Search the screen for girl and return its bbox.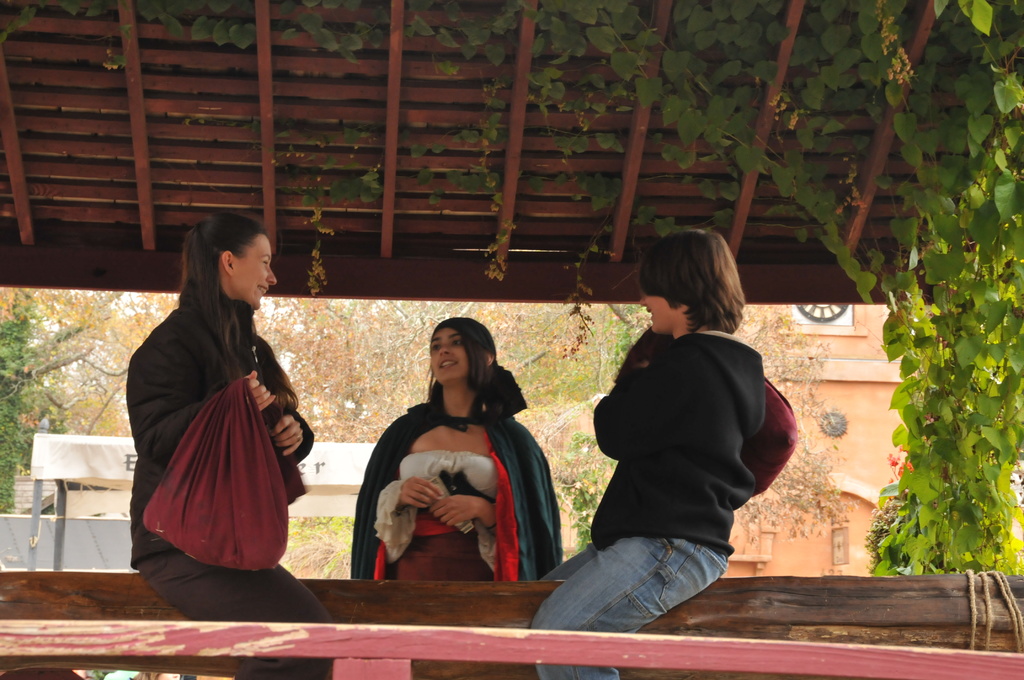
Found: bbox=[123, 210, 334, 679].
